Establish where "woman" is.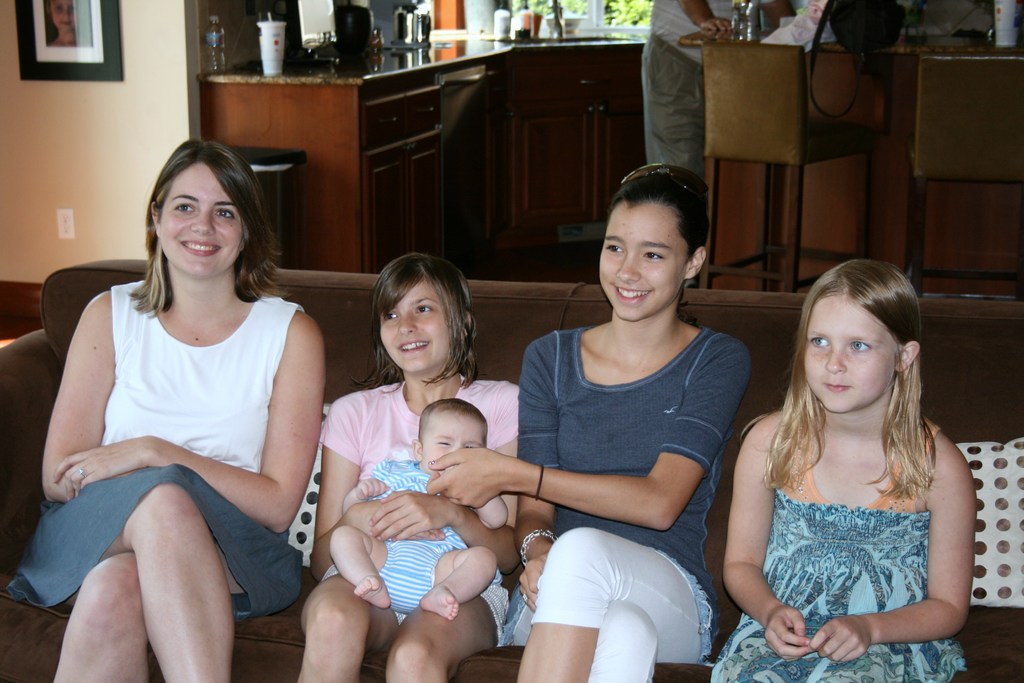
Established at [x1=34, y1=132, x2=328, y2=664].
